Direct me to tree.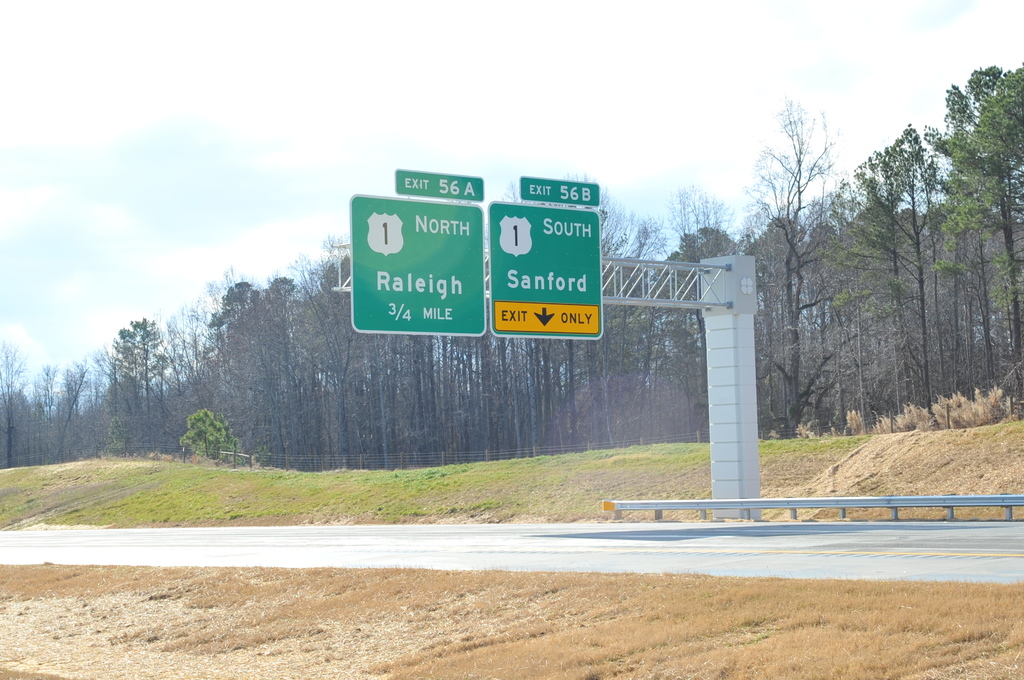
Direction: bbox(660, 174, 753, 447).
